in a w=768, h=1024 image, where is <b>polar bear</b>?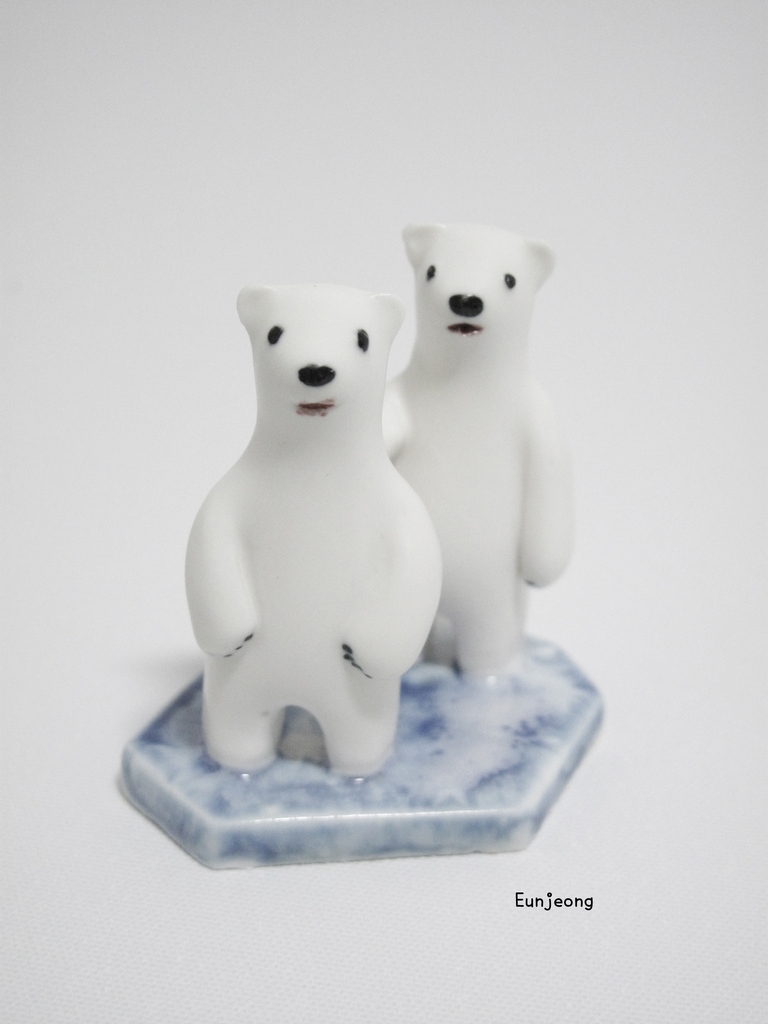
detection(386, 221, 571, 680).
